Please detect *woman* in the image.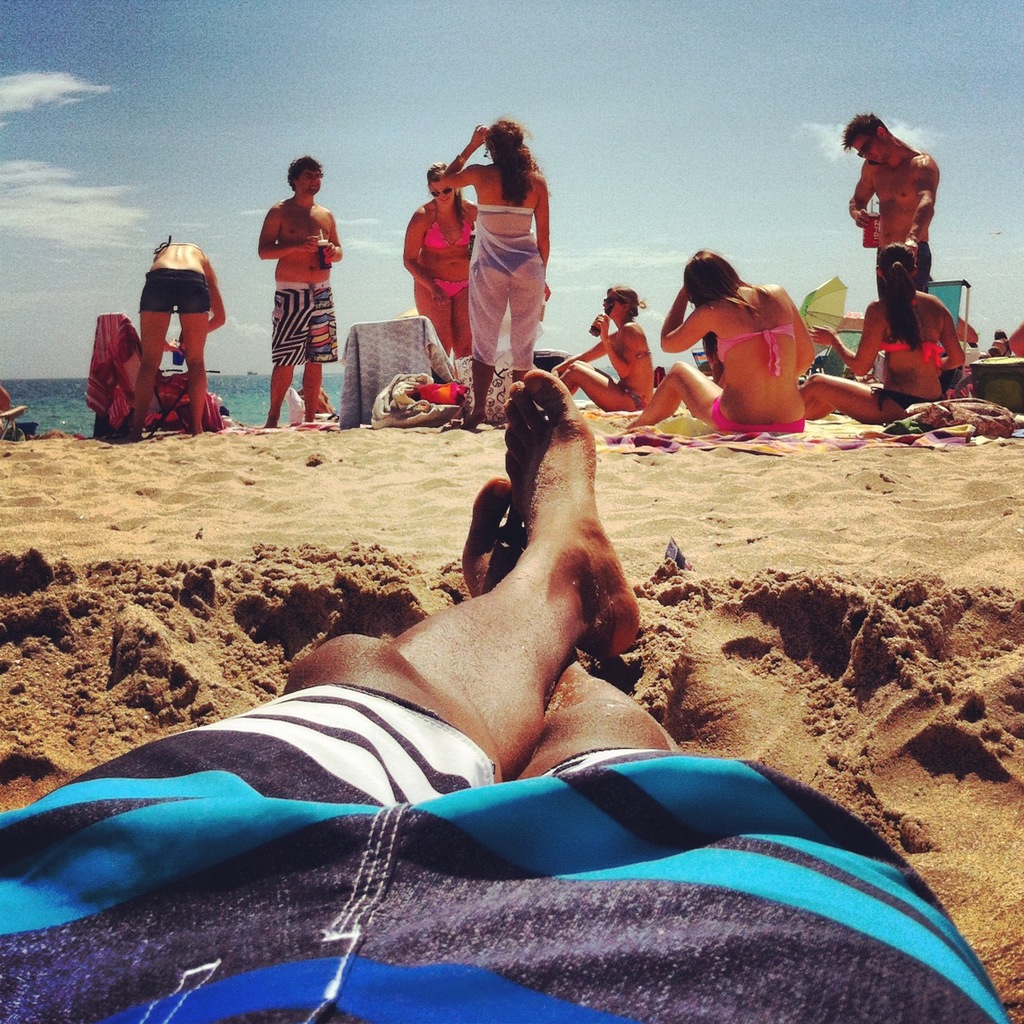
Rect(384, 160, 486, 383).
